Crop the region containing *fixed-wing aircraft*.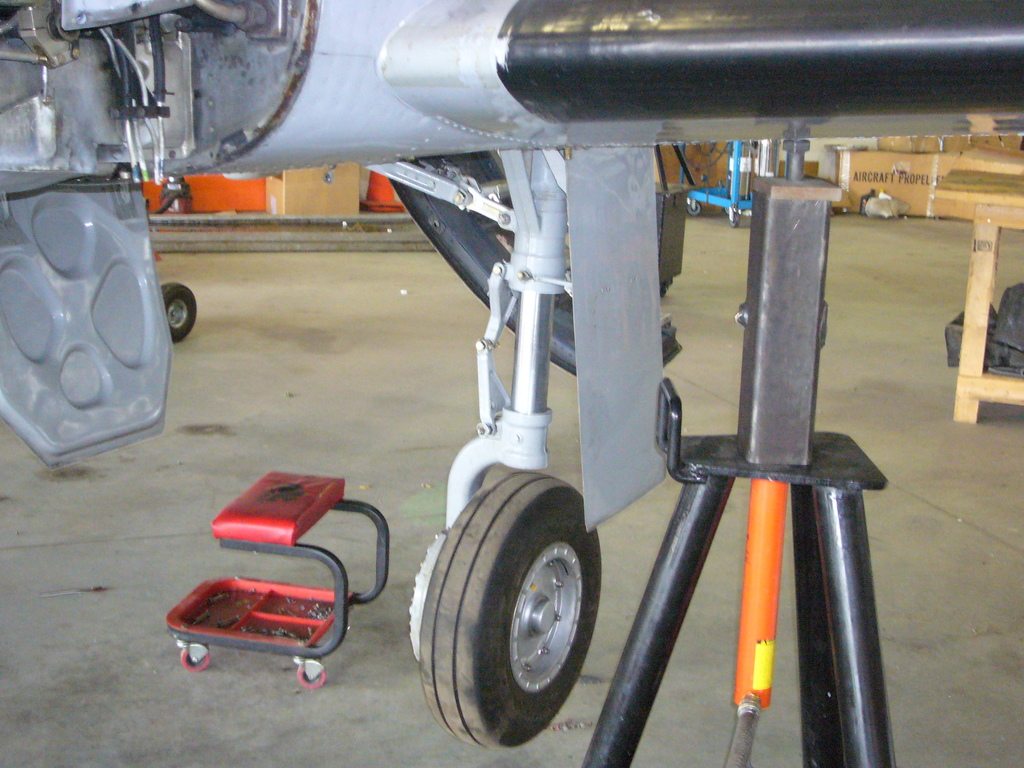
Crop region: (left=0, top=0, right=1023, bottom=748).
